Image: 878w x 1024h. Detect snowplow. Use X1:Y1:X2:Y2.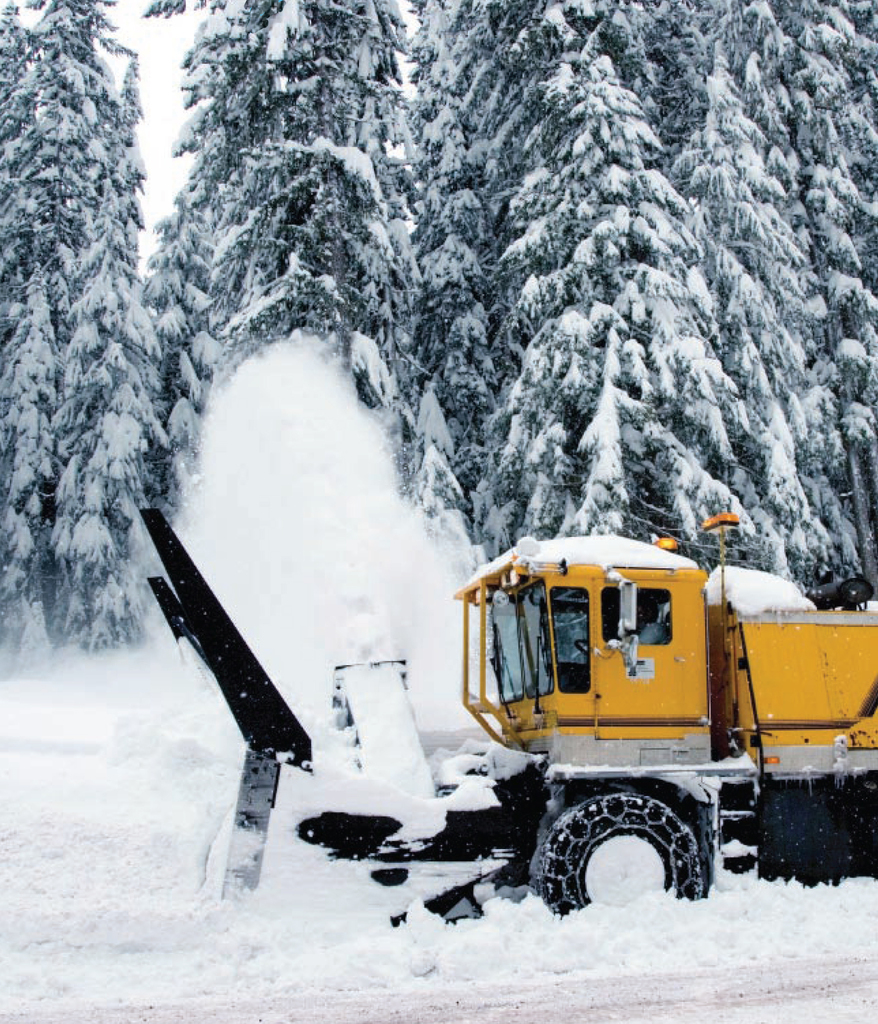
136:501:877:927.
